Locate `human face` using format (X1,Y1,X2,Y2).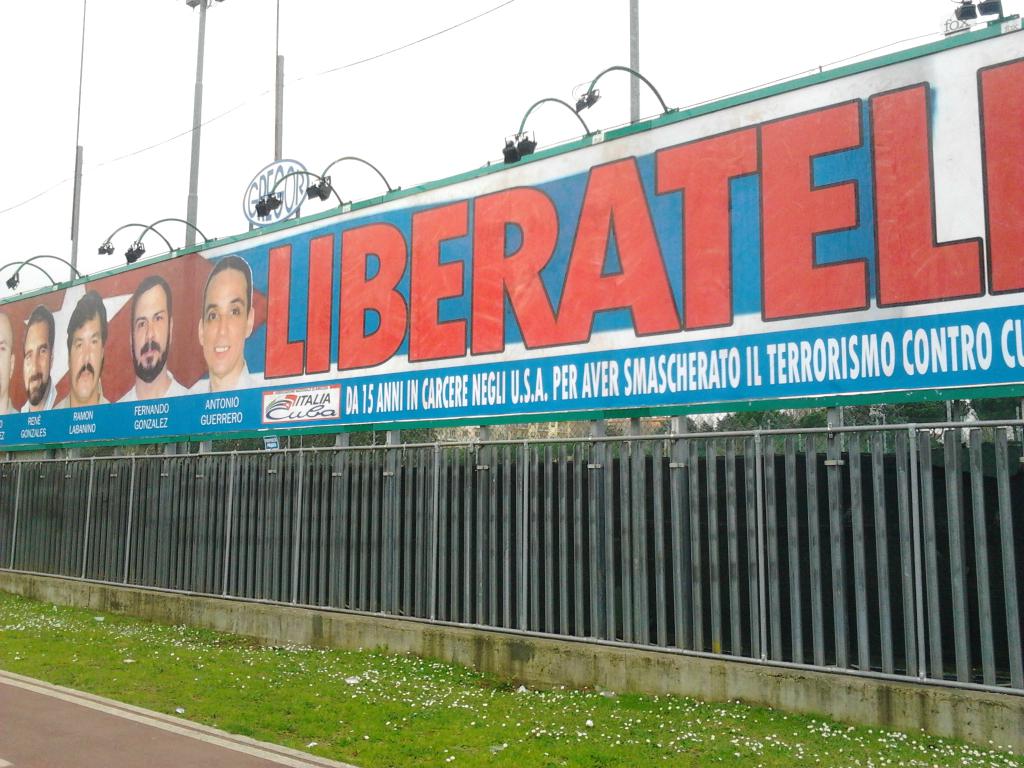
(0,321,13,394).
